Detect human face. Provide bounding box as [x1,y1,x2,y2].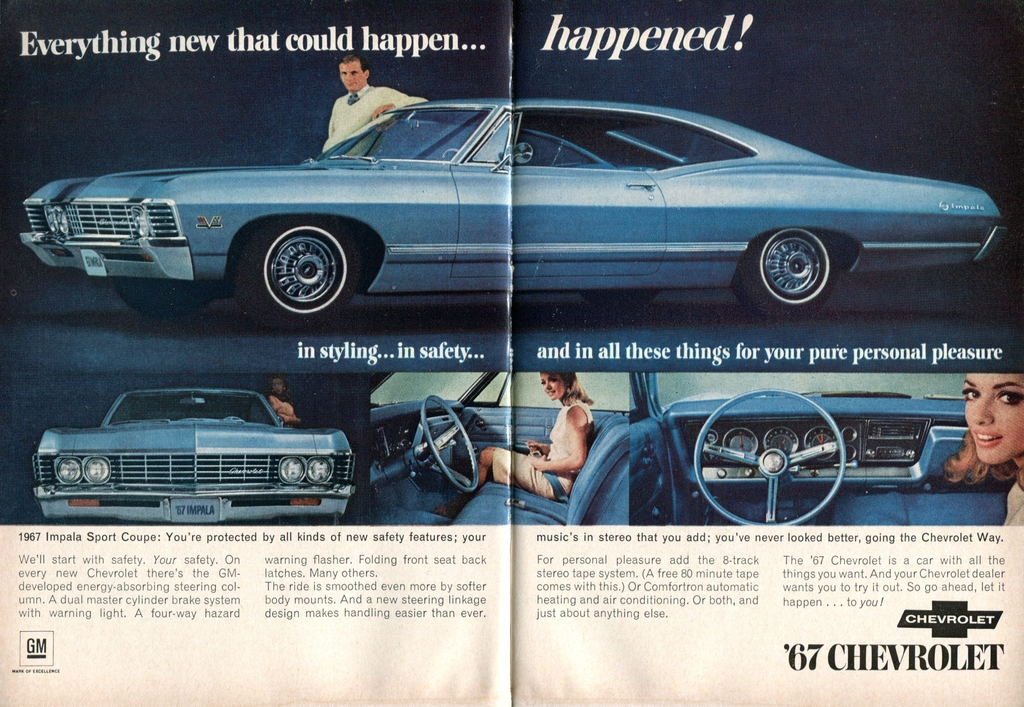
[540,374,566,400].
